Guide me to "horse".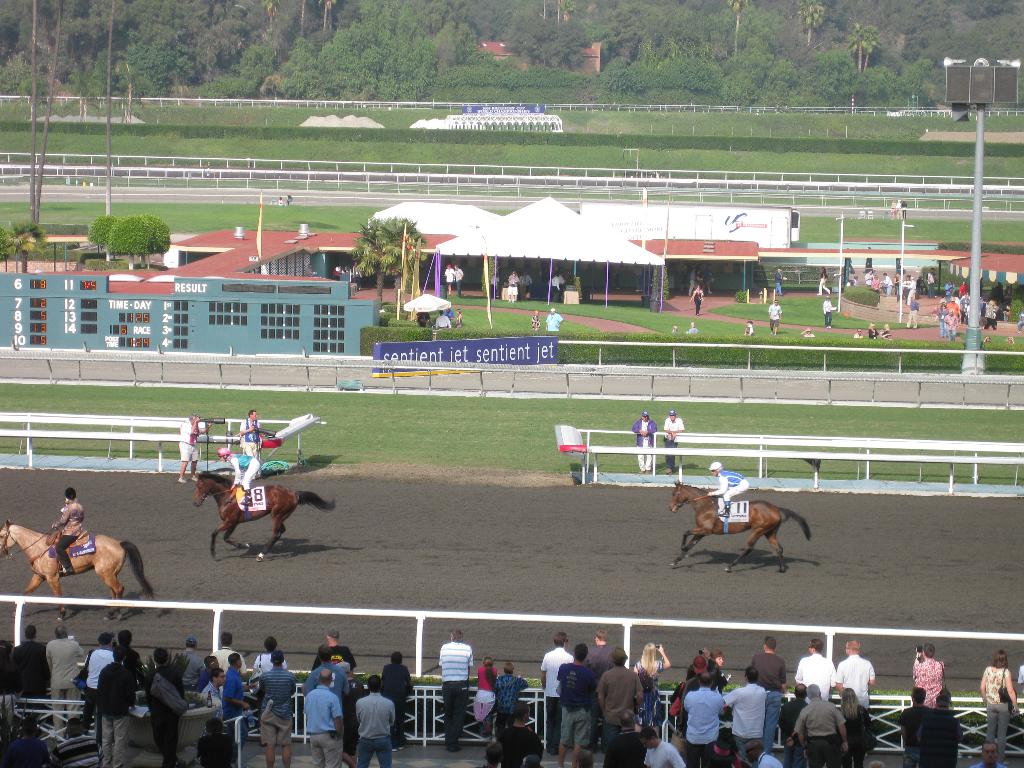
Guidance: [0, 521, 159, 621].
